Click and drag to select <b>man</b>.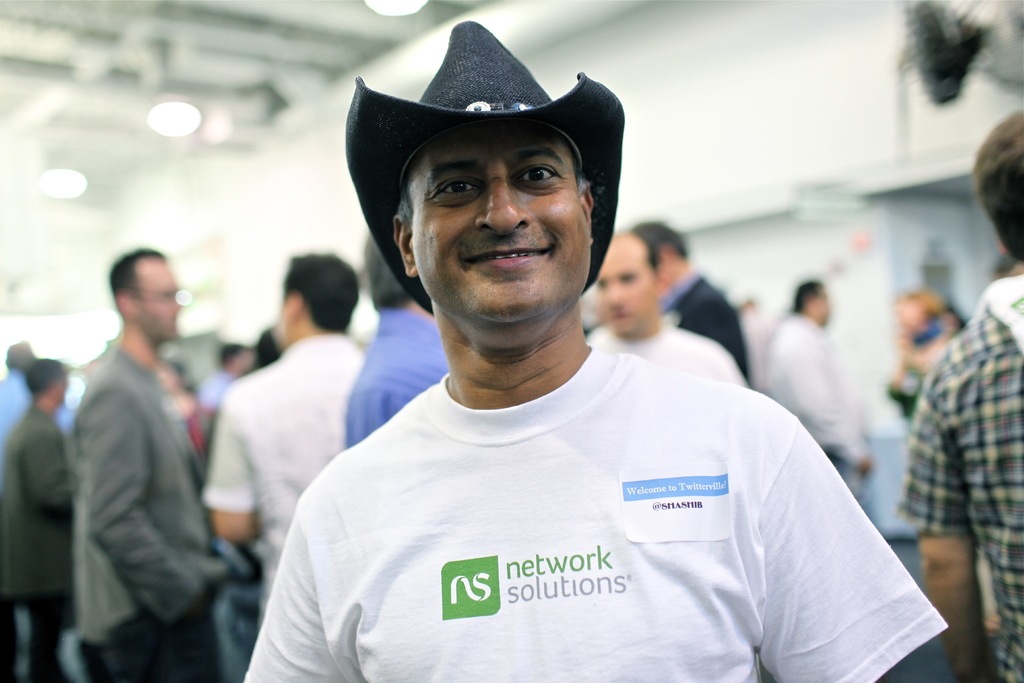
Selection: (202, 245, 359, 609).
